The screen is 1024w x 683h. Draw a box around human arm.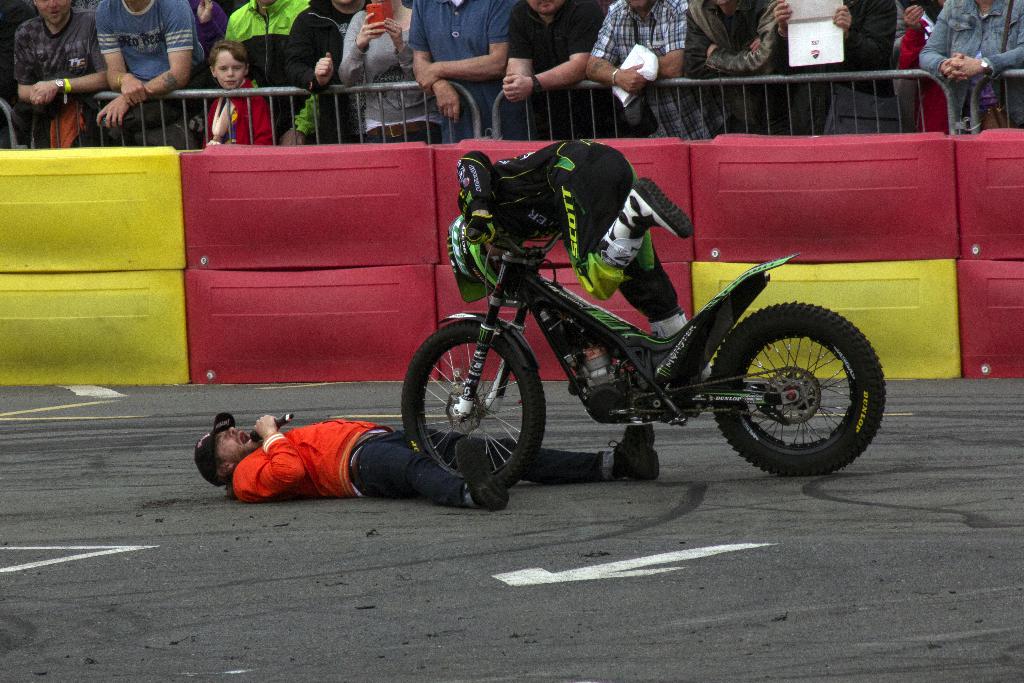
box=[334, 9, 387, 89].
